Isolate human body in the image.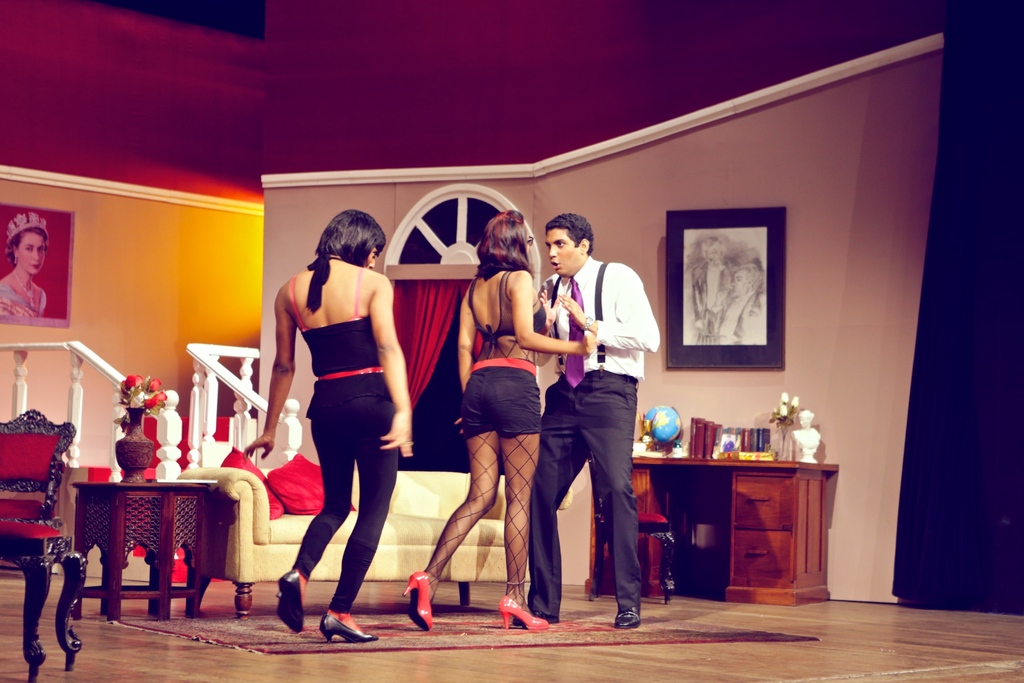
Isolated region: <bbox>714, 294, 771, 347</bbox>.
